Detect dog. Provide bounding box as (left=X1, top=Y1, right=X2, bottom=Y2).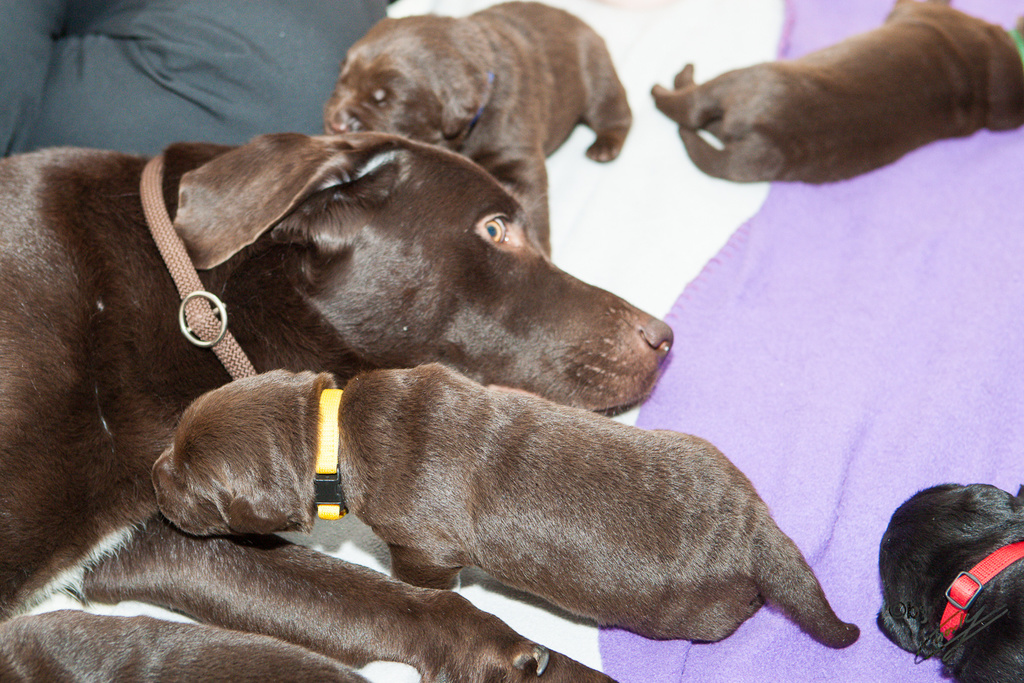
(left=648, top=0, right=1023, bottom=186).
